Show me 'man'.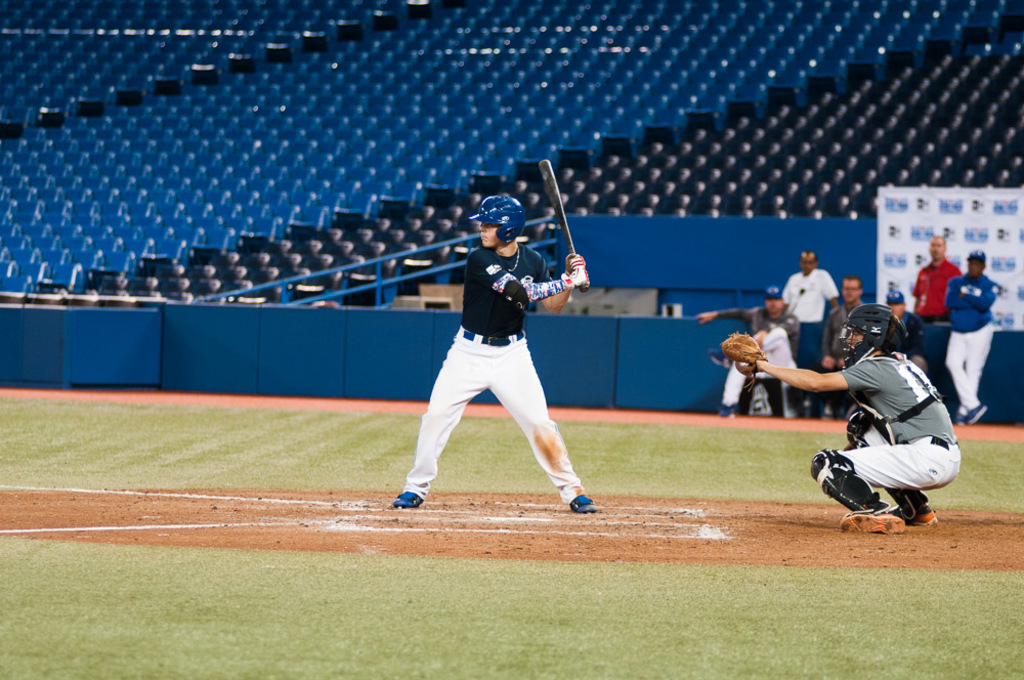
'man' is here: bbox(396, 187, 617, 523).
